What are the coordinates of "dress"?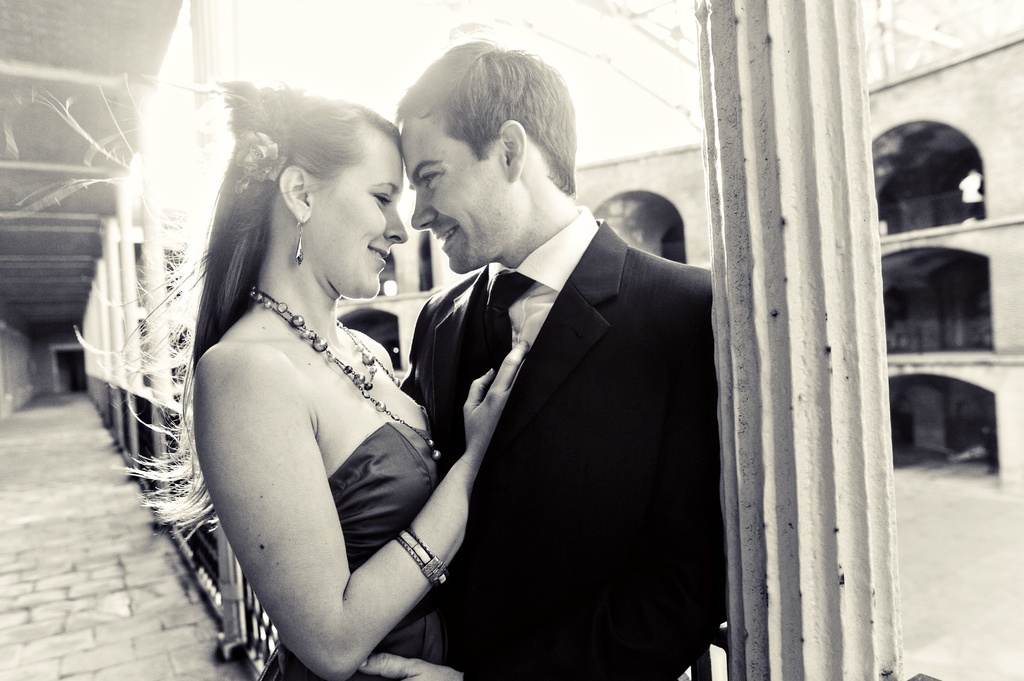
{"left": 258, "top": 421, "right": 442, "bottom": 680}.
